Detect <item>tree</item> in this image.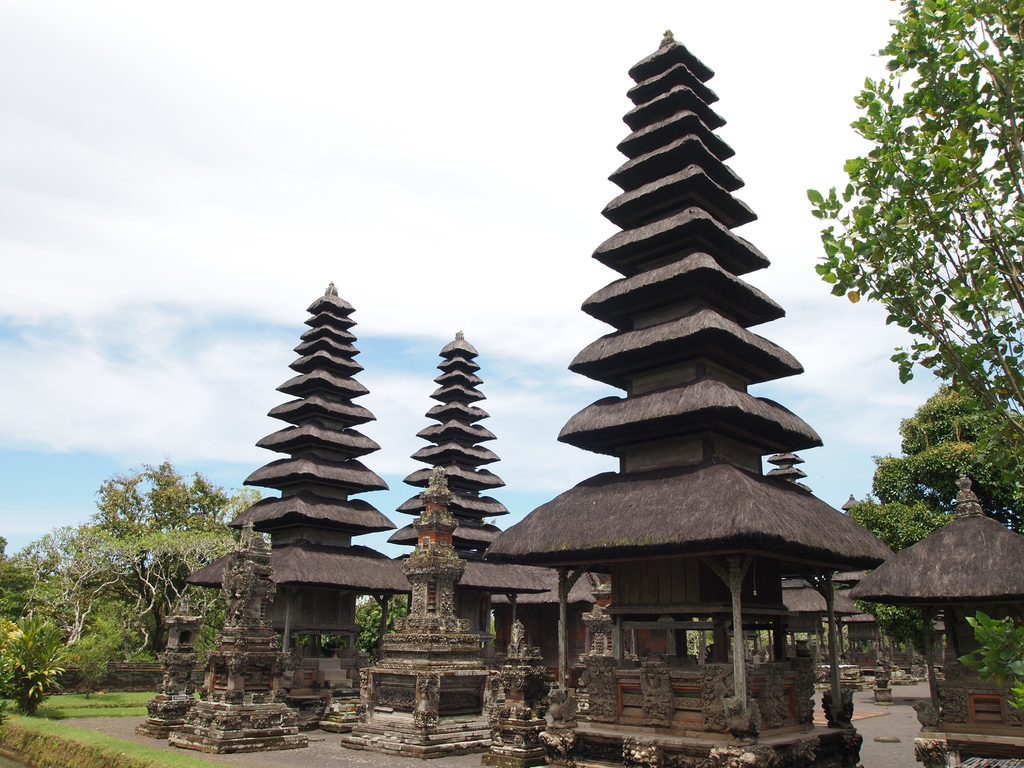
Detection: [799, 0, 1023, 525].
